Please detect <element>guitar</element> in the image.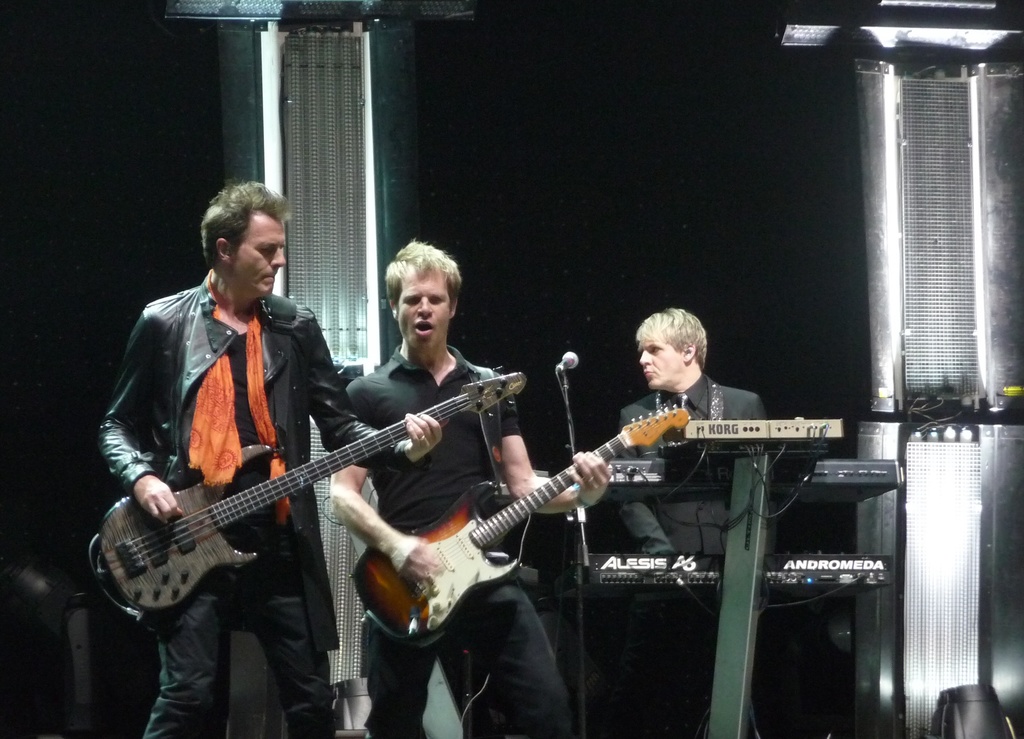
(x1=84, y1=384, x2=487, y2=638).
